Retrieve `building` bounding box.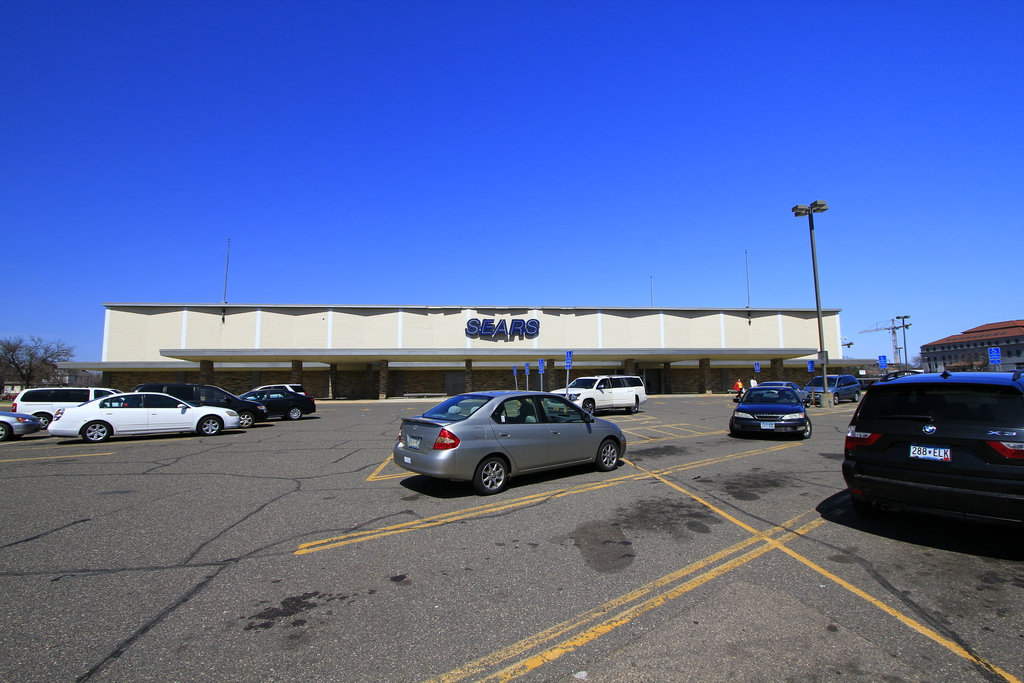
Bounding box: pyautogui.locateOnScreen(58, 304, 839, 399).
